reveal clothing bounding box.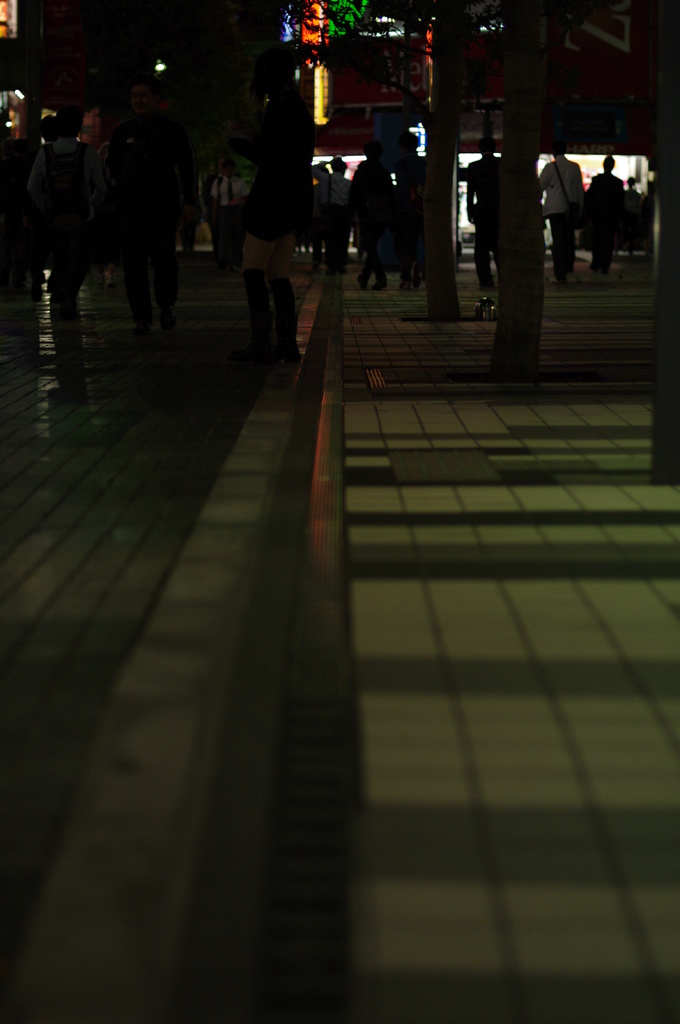
Revealed: 312:172:352:266.
